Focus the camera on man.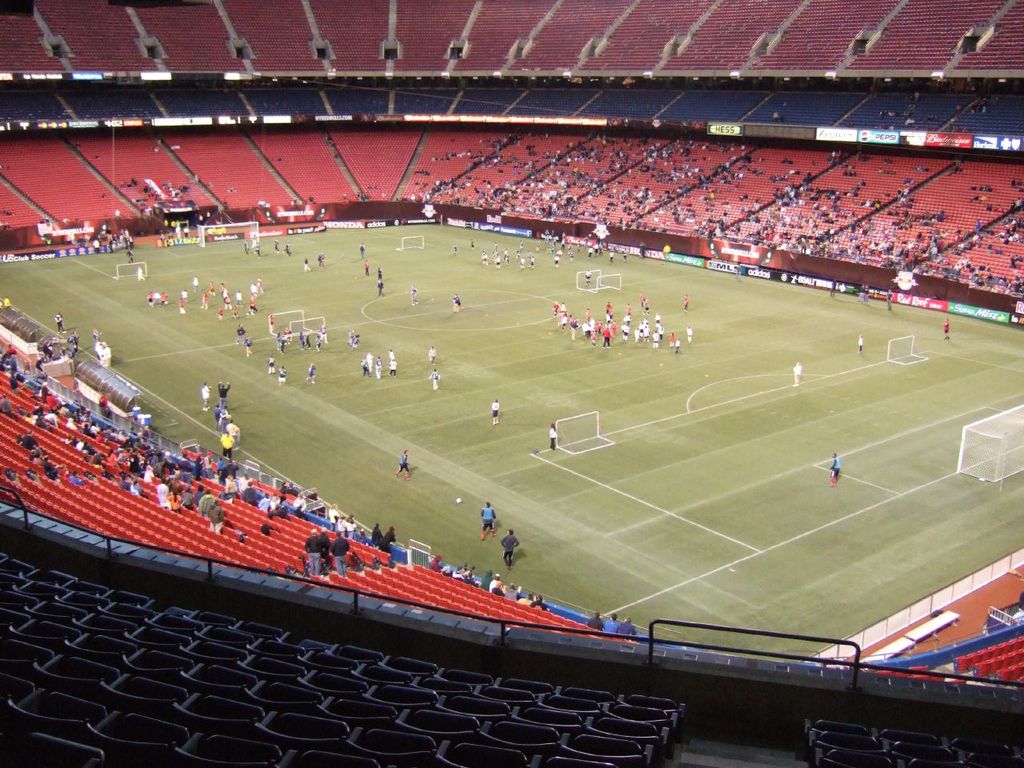
Focus region: [602,612,616,632].
